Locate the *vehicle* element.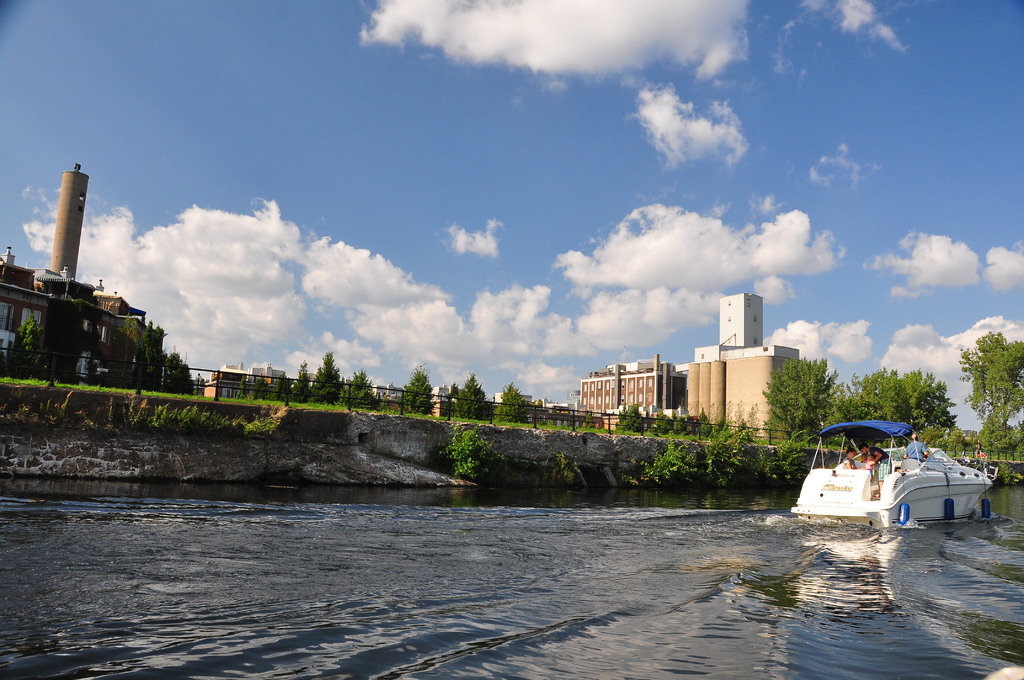
Element bbox: {"left": 789, "top": 418, "right": 1002, "bottom": 530}.
